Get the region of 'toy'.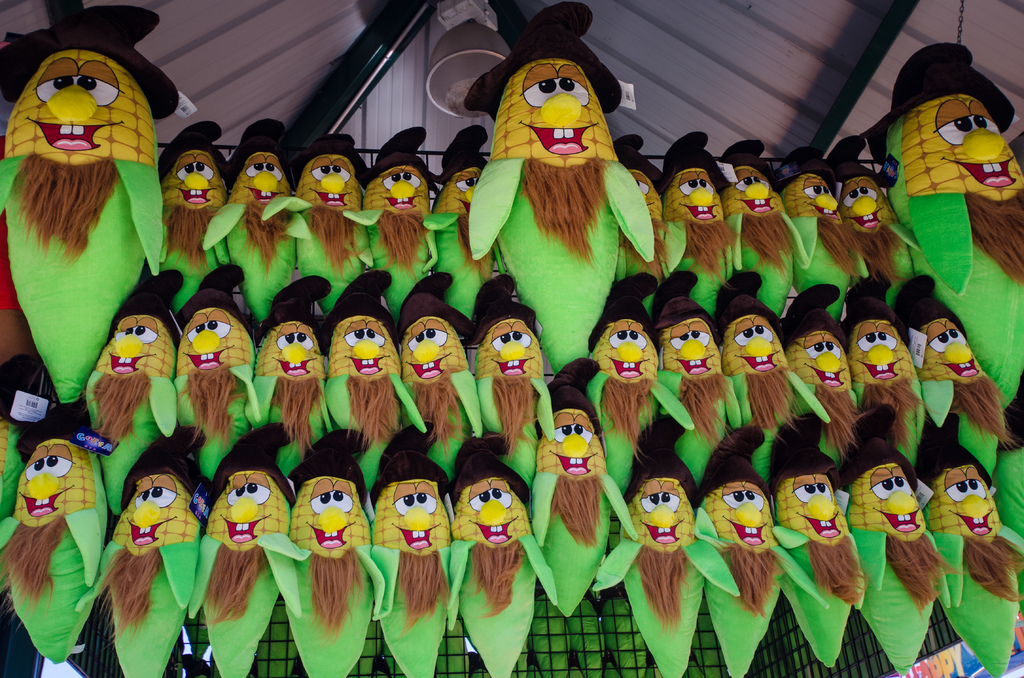
bbox=(425, 122, 499, 323).
